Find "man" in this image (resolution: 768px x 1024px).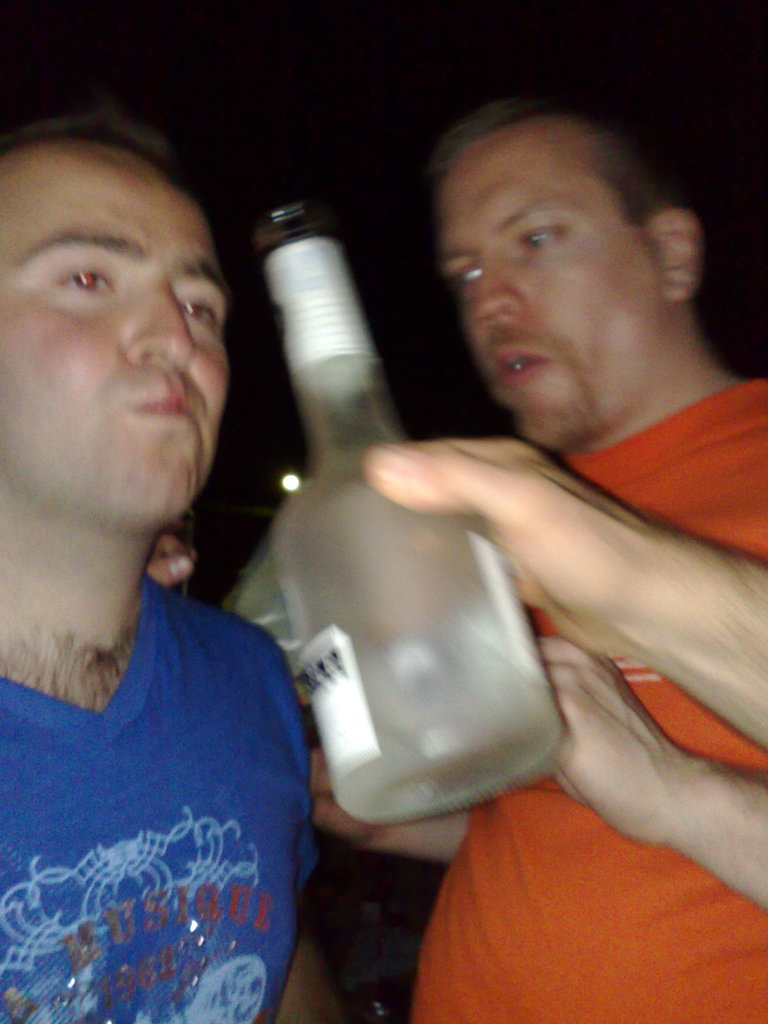
[307,87,767,1023].
